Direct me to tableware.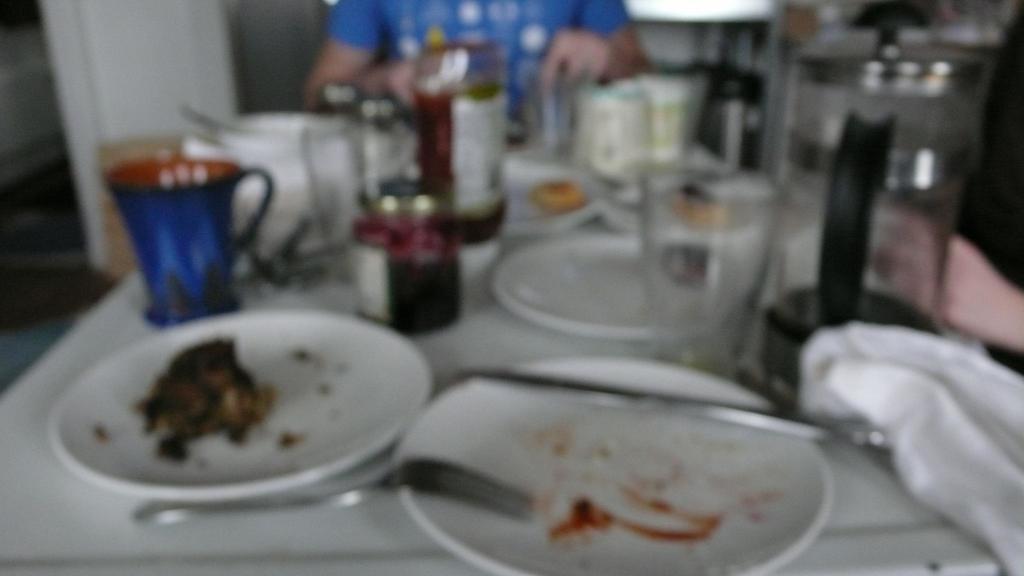
Direction: <region>383, 348, 840, 575</region>.
